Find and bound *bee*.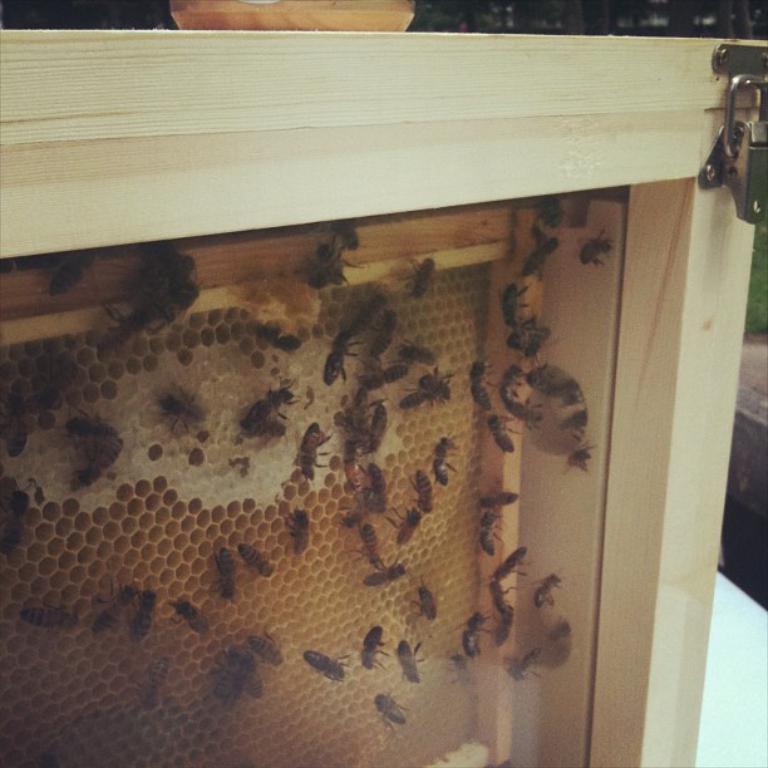
Bound: (left=344, top=435, right=366, bottom=489).
